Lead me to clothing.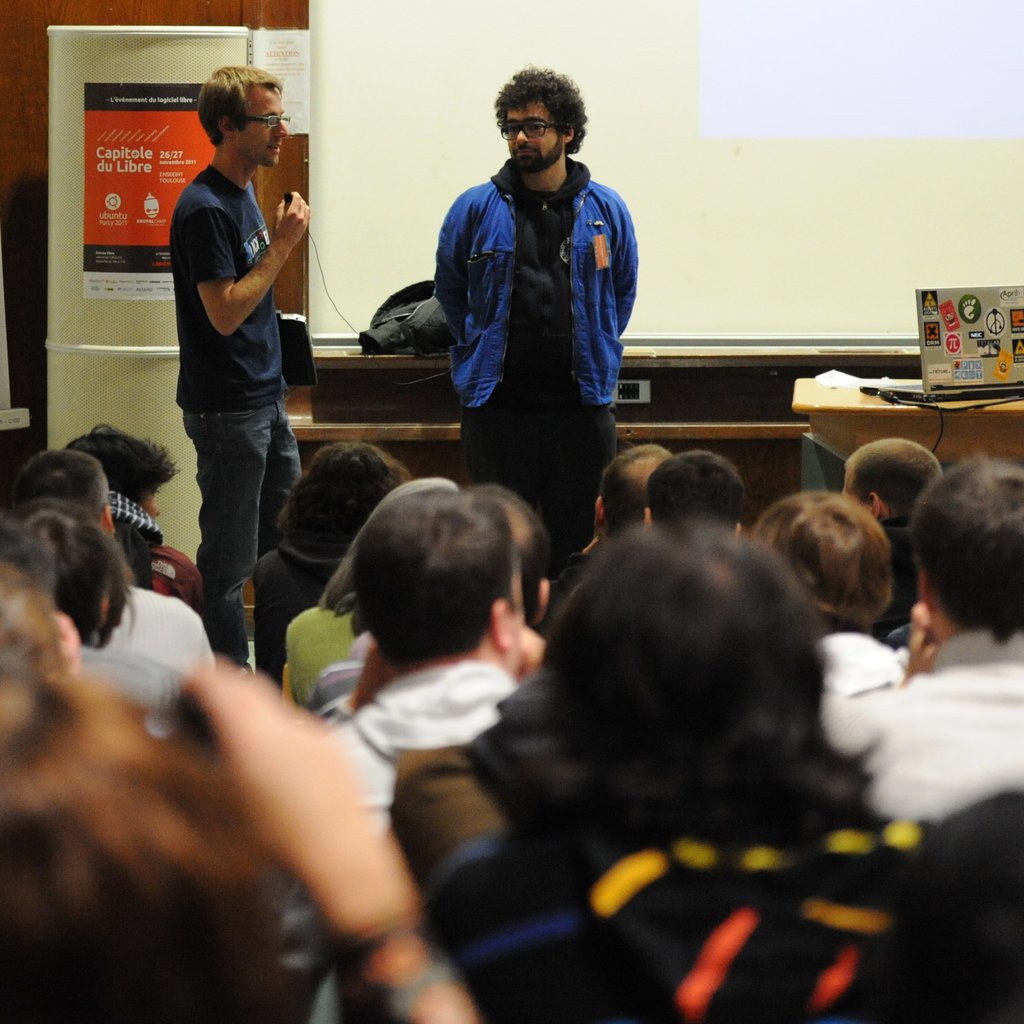
Lead to select_region(424, 676, 1023, 1023).
